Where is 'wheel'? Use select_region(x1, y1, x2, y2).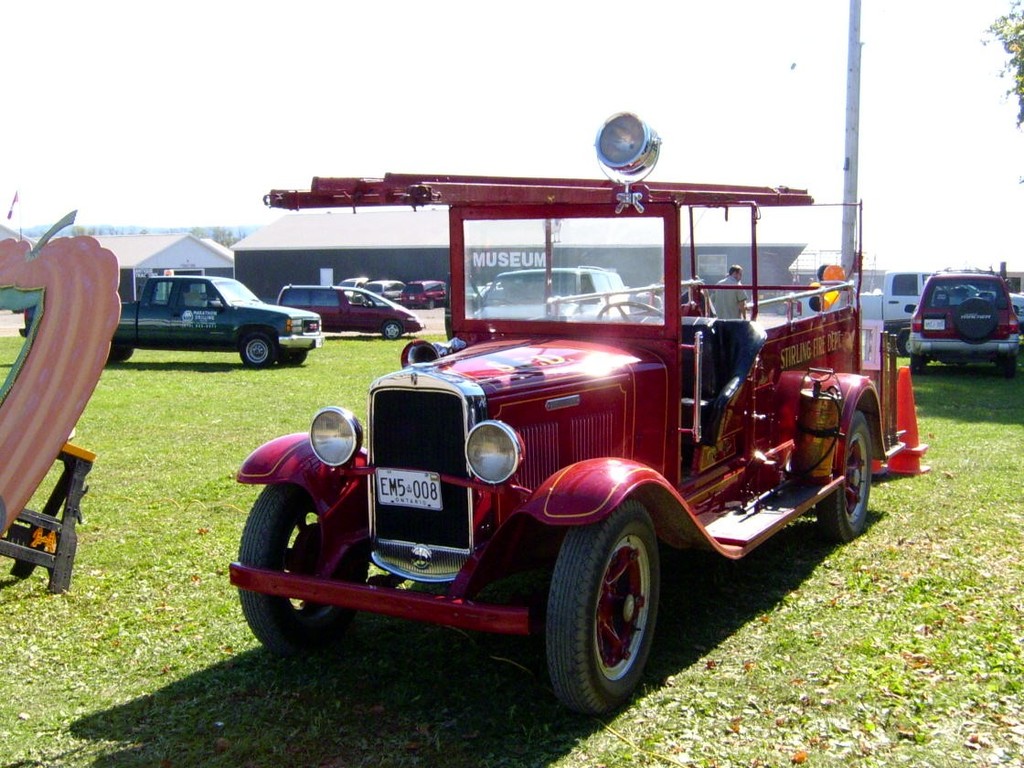
select_region(592, 301, 665, 321).
